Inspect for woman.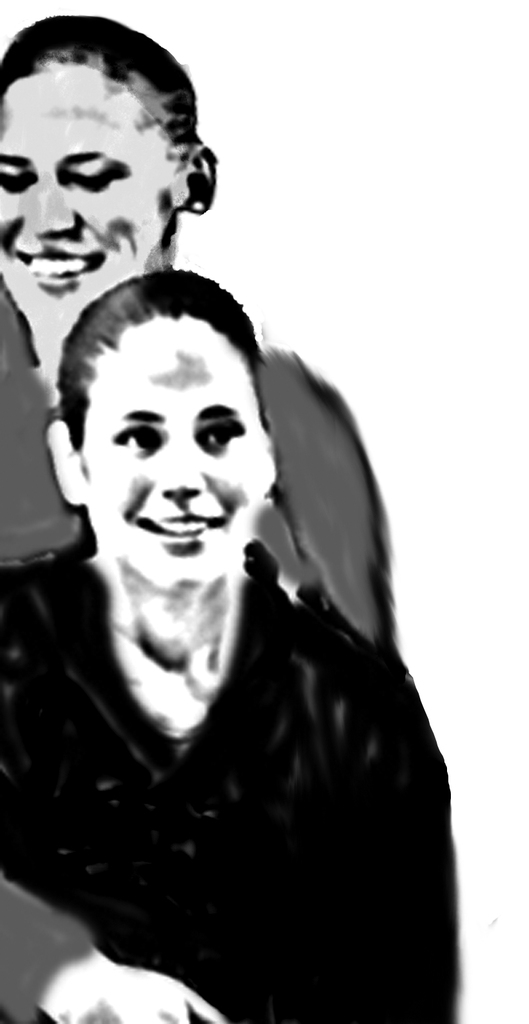
Inspection: 0:266:460:1023.
